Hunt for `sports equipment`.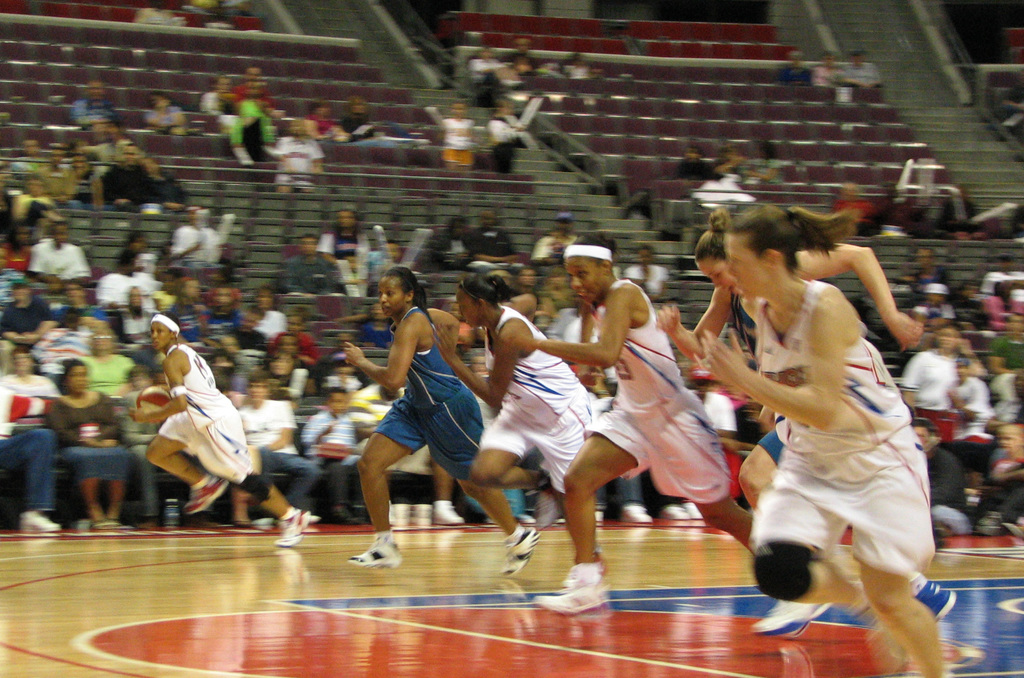
Hunted down at {"left": 502, "top": 526, "right": 540, "bottom": 578}.
